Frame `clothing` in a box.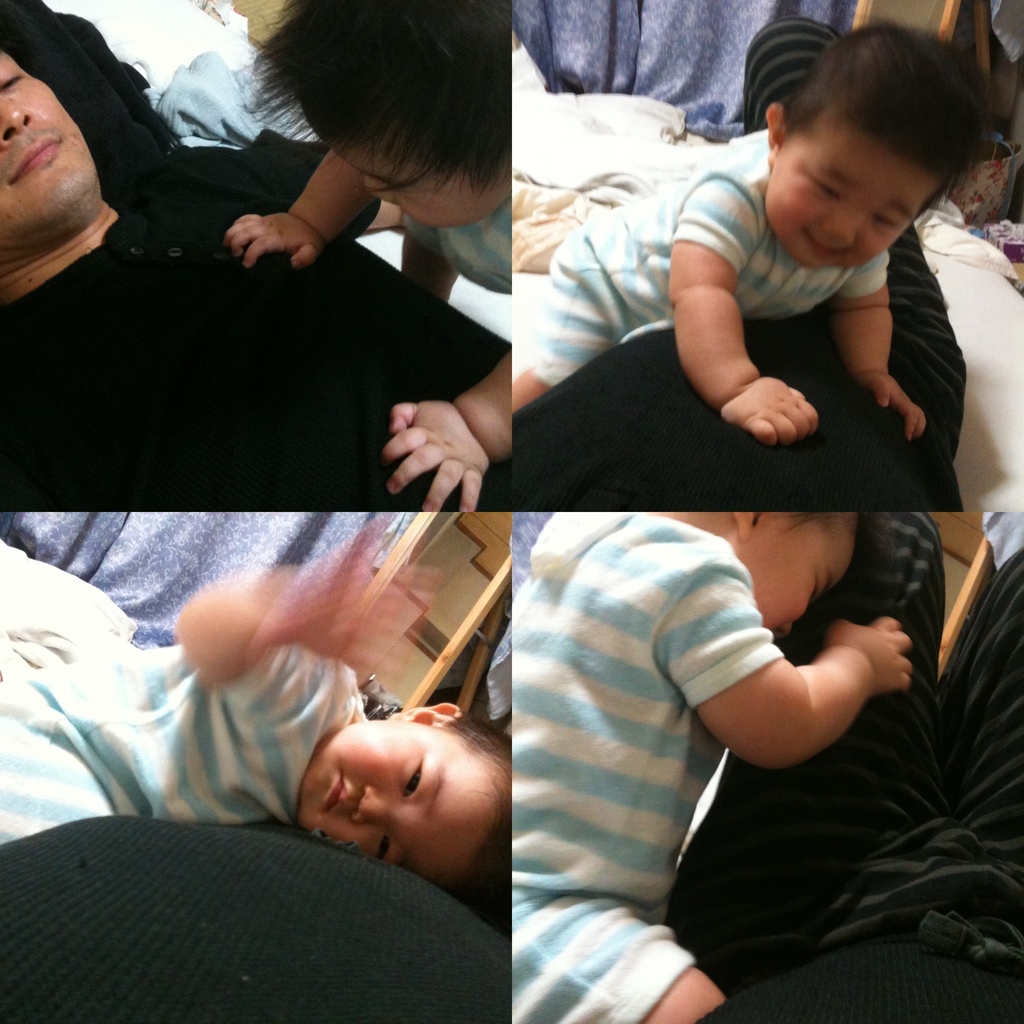
locate(500, 502, 799, 1023).
